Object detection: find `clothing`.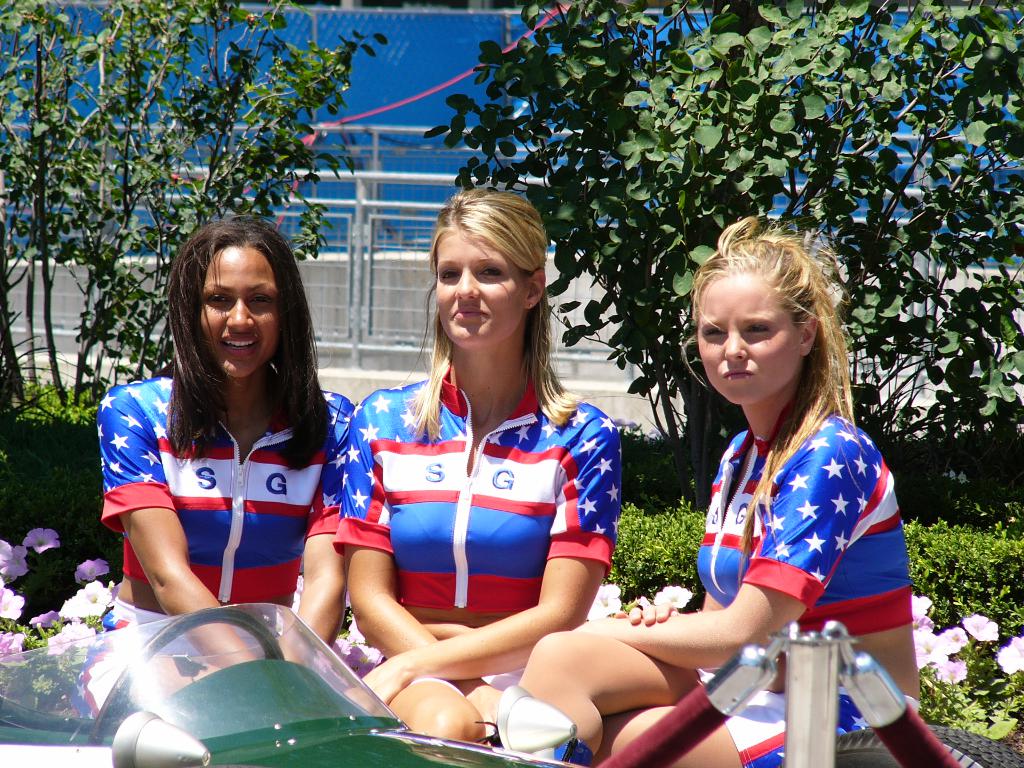
crop(339, 378, 627, 688).
